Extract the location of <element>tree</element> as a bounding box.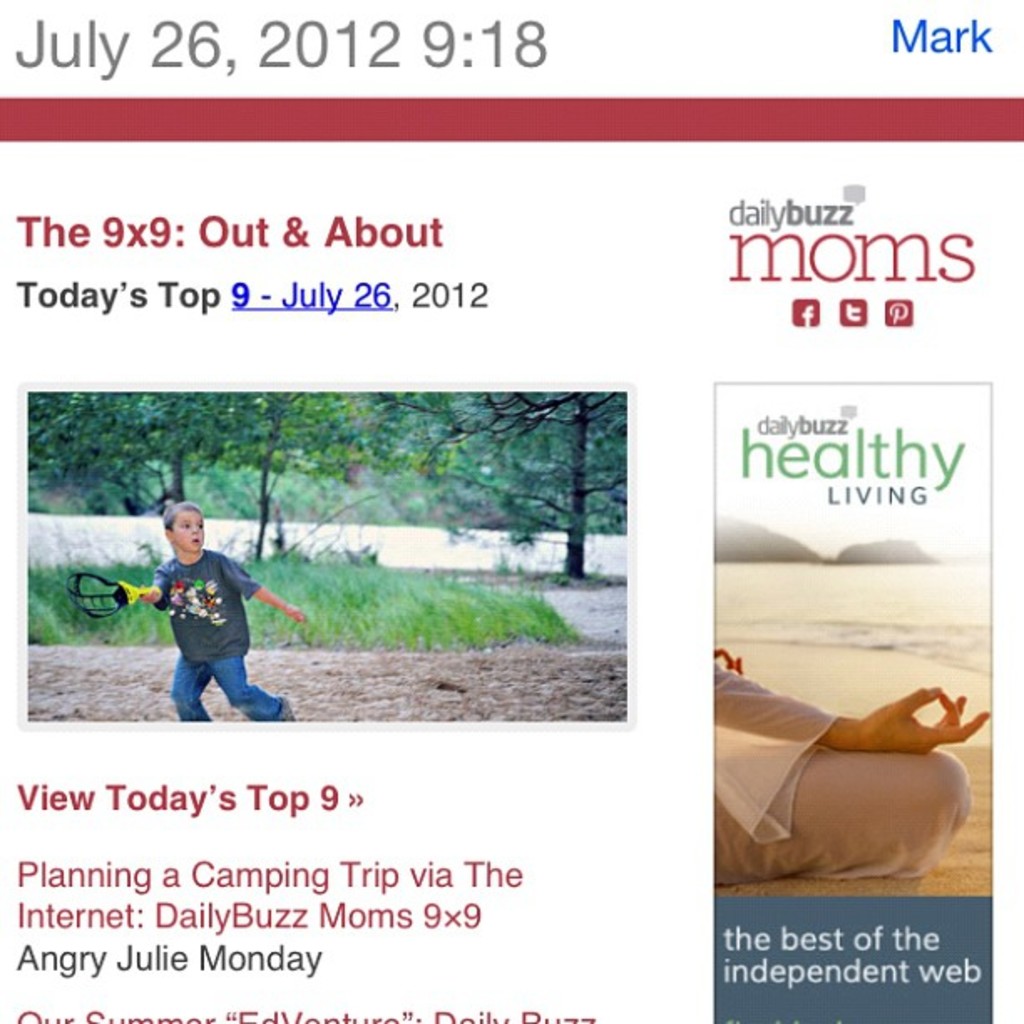
Rect(470, 383, 621, 577).
